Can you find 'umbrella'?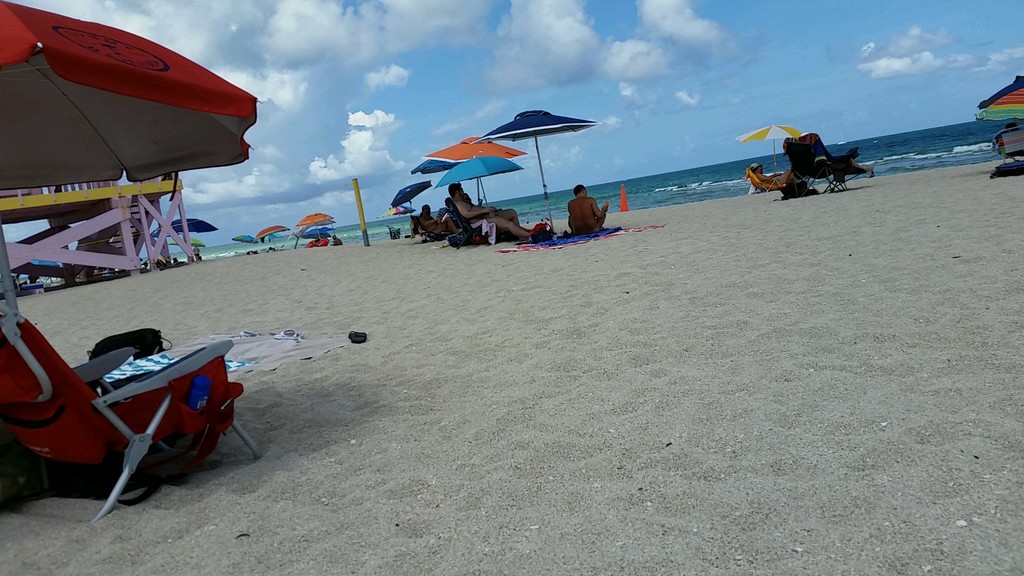
Yes, bounding box: (left=225, top=237, right=255, bottom=248).
